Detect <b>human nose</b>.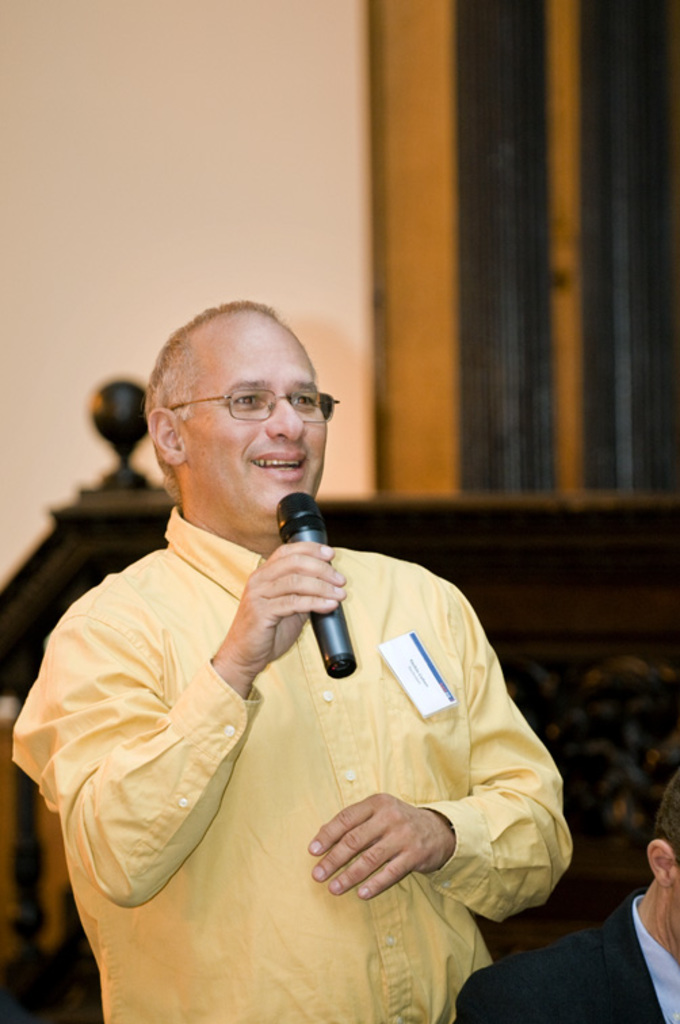
Detected at BBox(263, 396, 303, 443).
